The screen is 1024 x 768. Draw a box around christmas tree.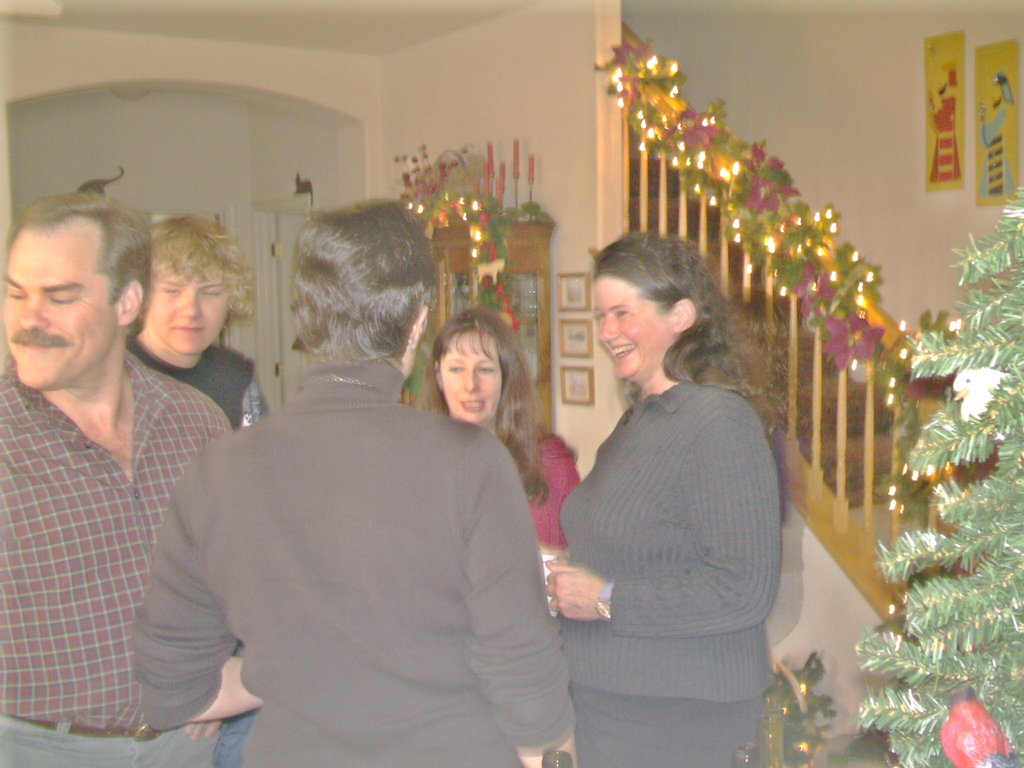
locate(838, 166, 1023, 765).
